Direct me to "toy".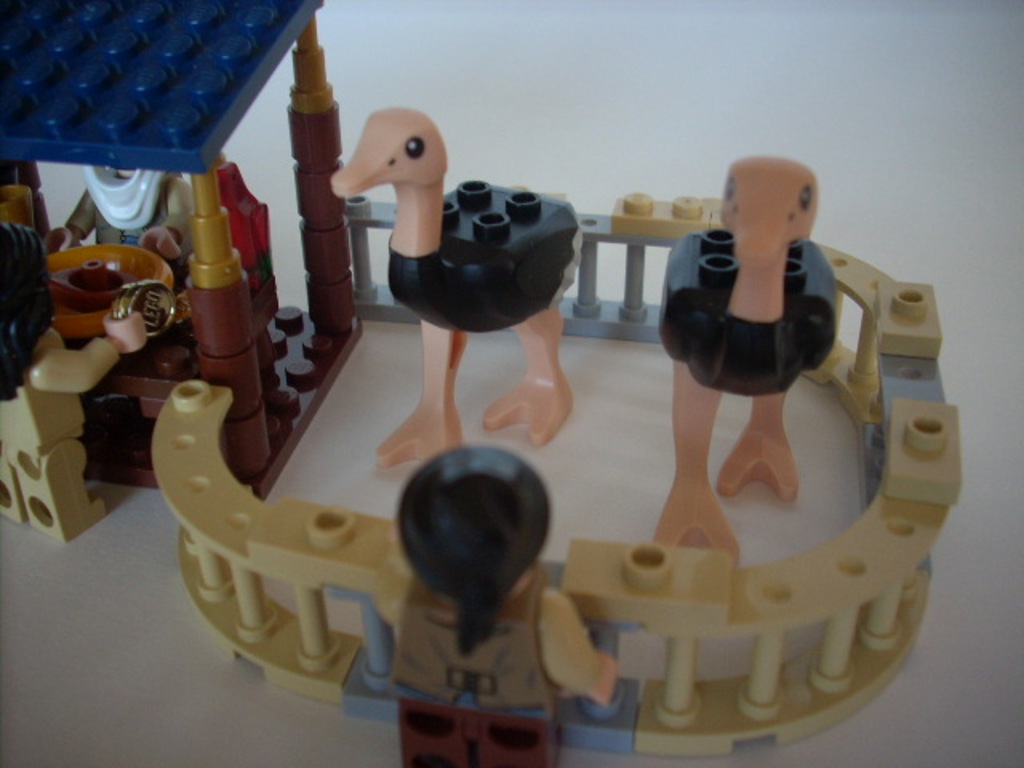
Direction: detection(45, 163, 198, 294).
